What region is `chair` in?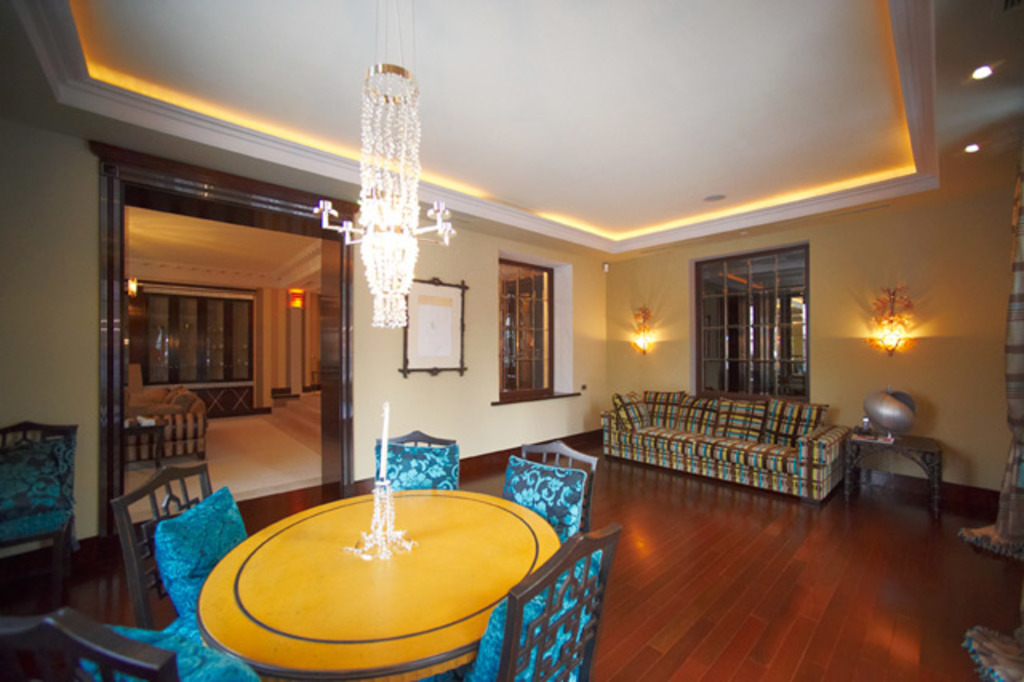
{"x1": 499, "y1": 439, "x2": 602, "y2": 548}.
